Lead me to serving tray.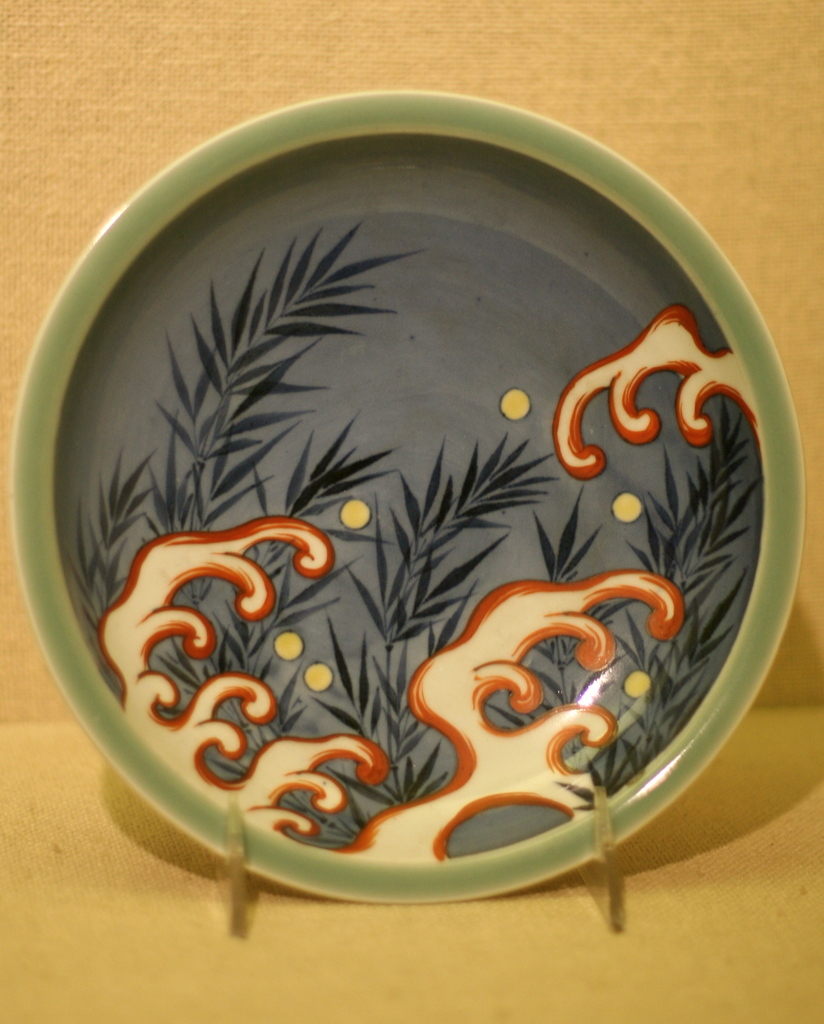
Lead to {"left": 4, "top": 79, "right": 805, "bottom": 913}.
